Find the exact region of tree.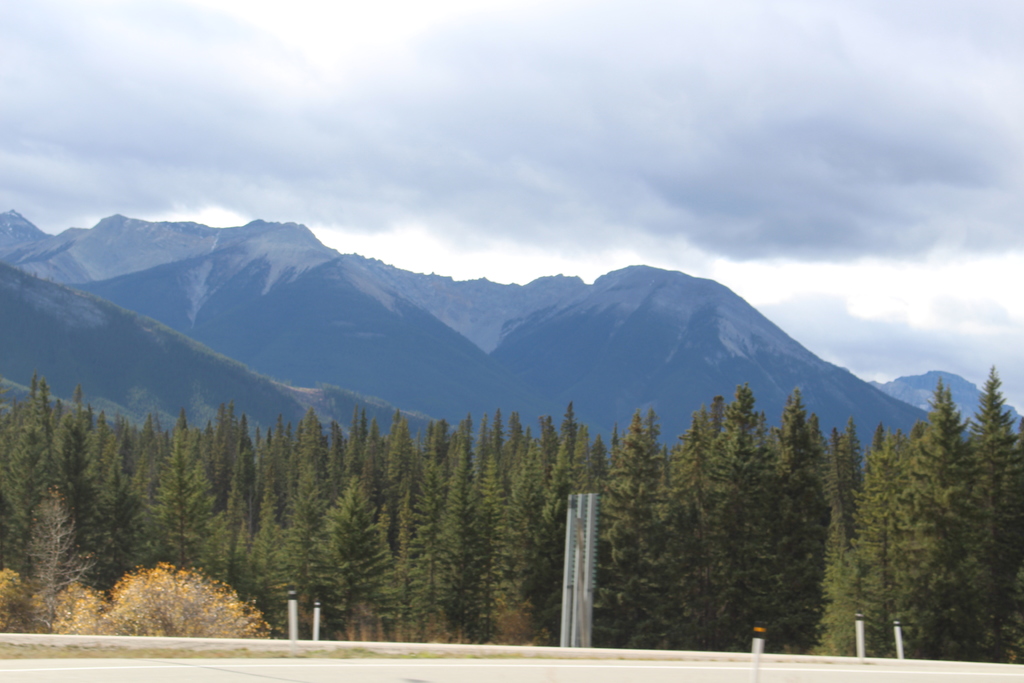
Exact region: x1=145, y1=420, x2=184, y2=563.
